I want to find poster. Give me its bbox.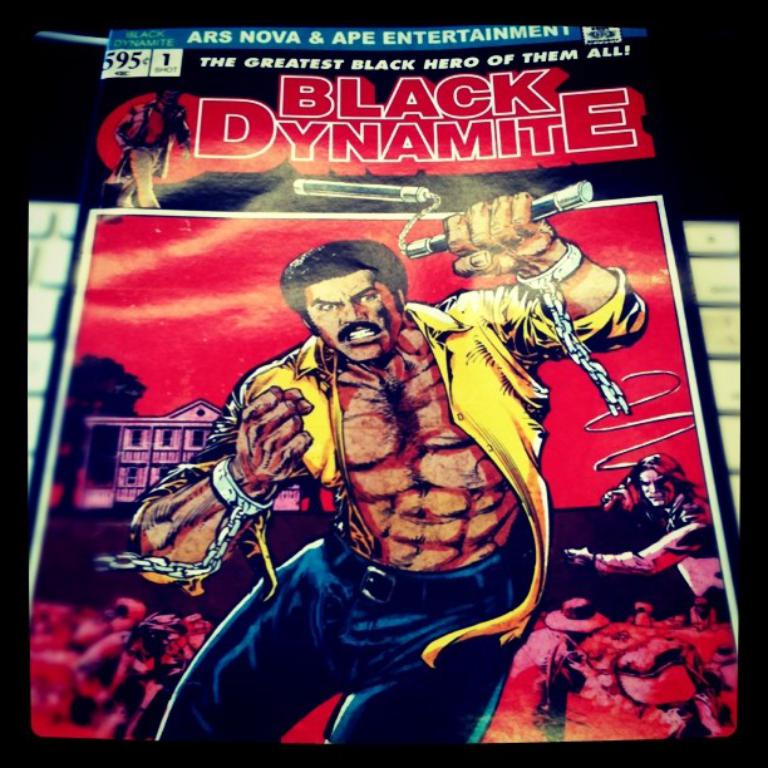
[left=23, top=21, right=743, bottom=739].
